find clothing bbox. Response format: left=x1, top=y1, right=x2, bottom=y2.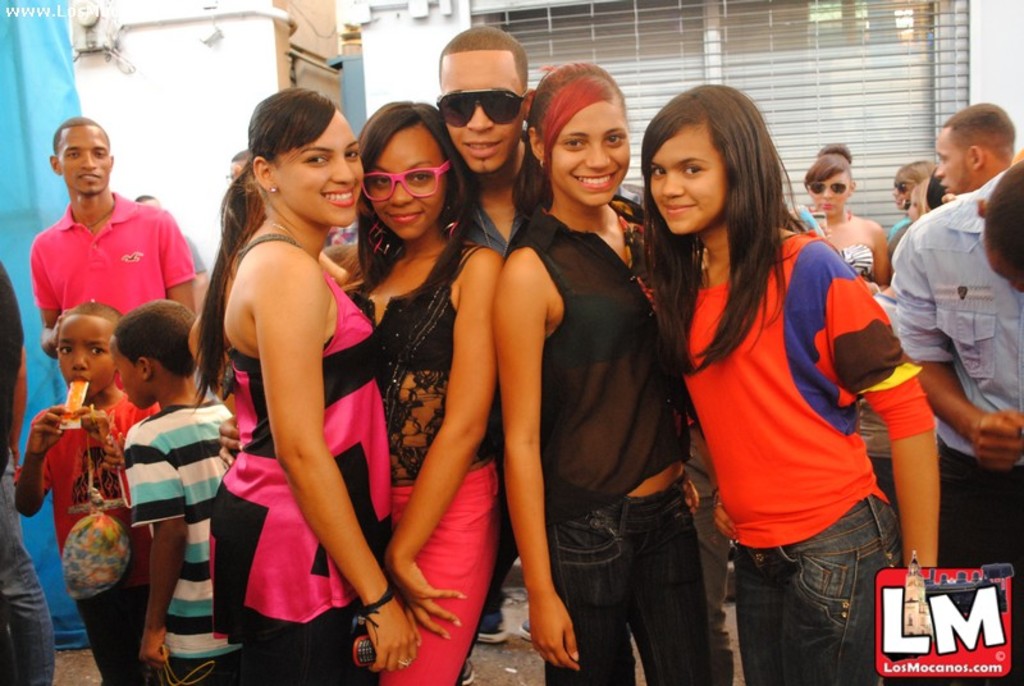
left=366, top=241, right=506, bottom=682.
